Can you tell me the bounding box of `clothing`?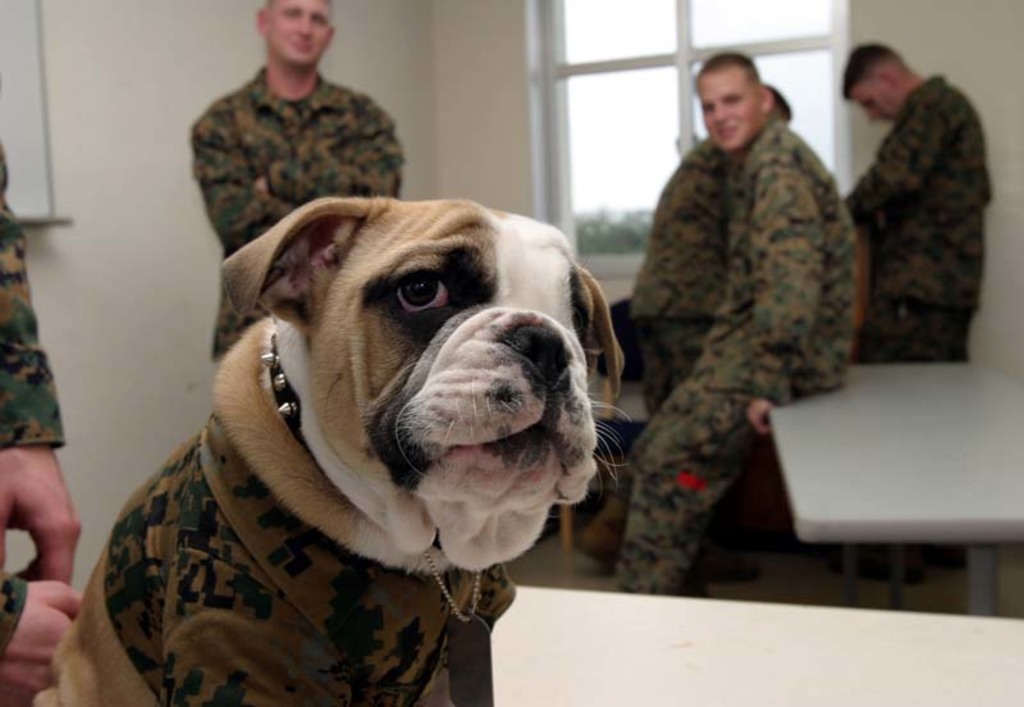
[x1=836, y1=28, x2=1001, y2=375].
